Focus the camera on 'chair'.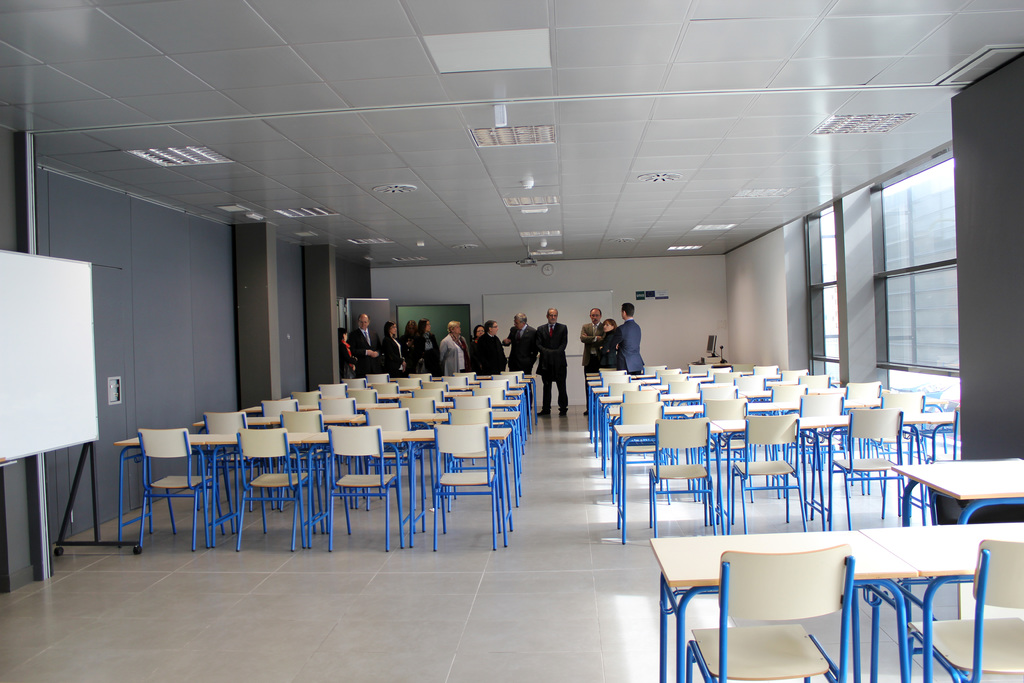
Focus region: (618,402,668,428).
